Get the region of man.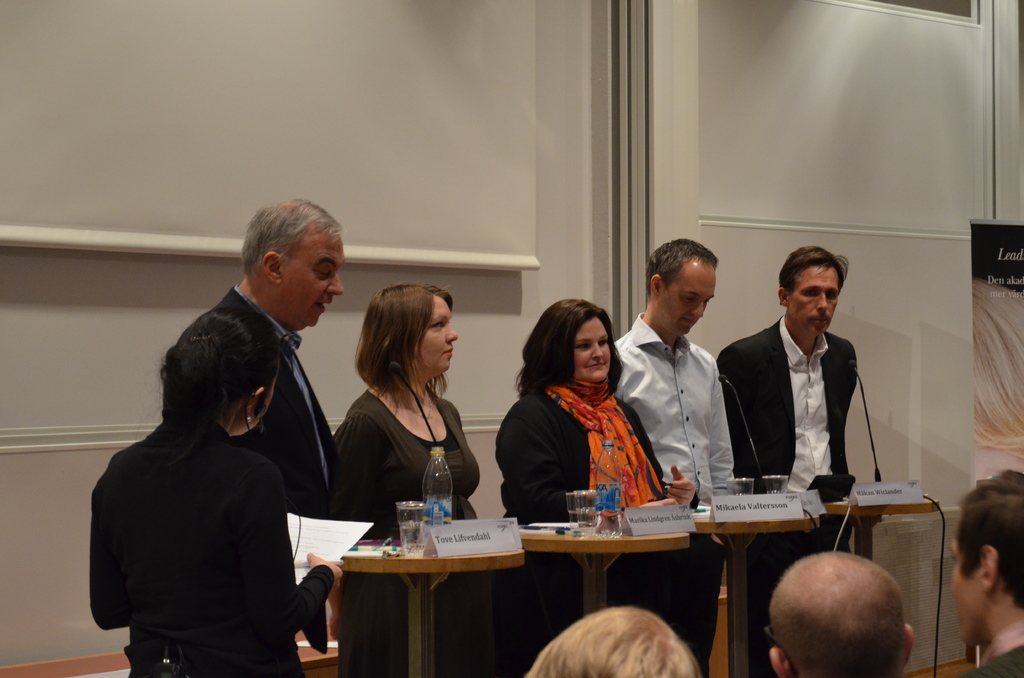
715:247:858:677.
